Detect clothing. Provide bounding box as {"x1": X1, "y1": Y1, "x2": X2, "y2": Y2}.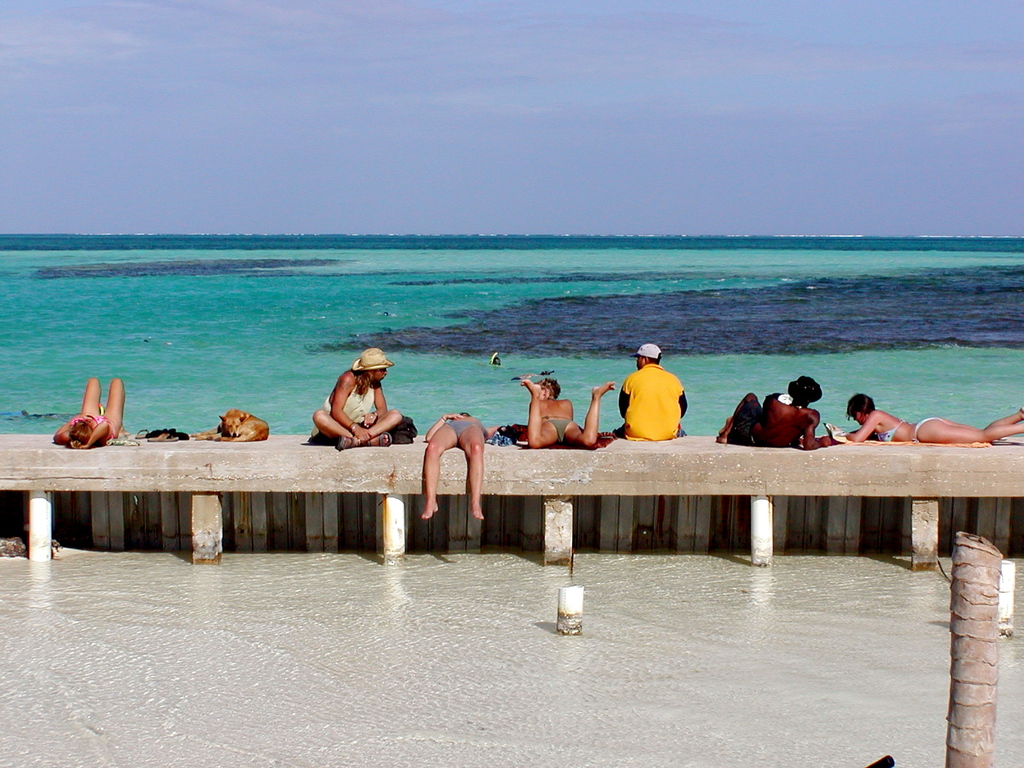
{"x1": 68, "y1": 412, "x2": 111, "y2": 443}.
